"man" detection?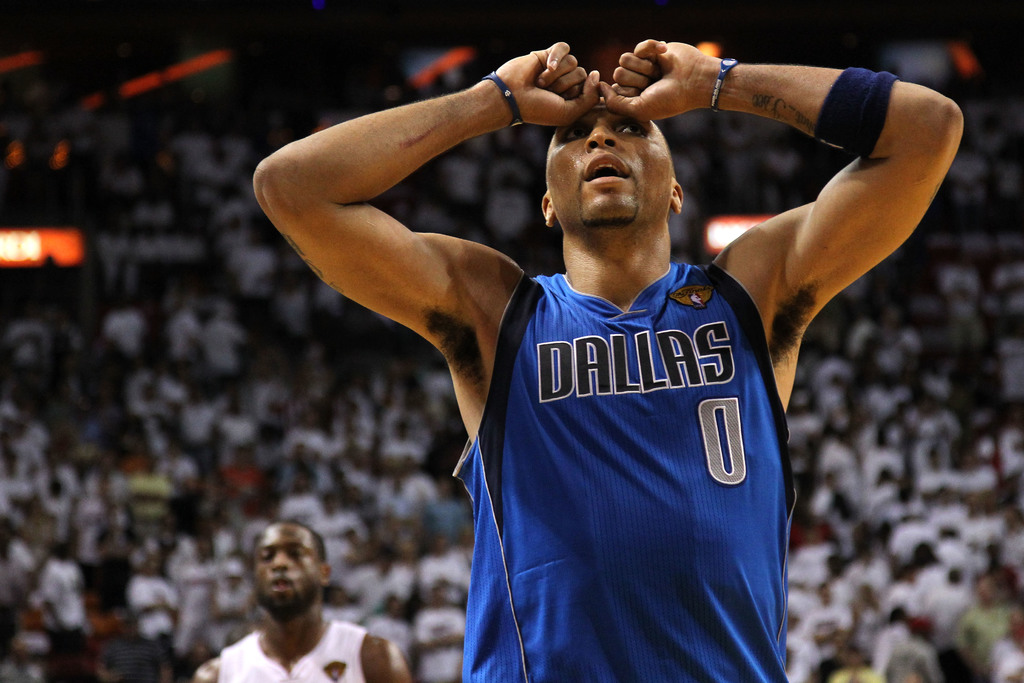
(left=247, top=41, right=970, bottom=682)
